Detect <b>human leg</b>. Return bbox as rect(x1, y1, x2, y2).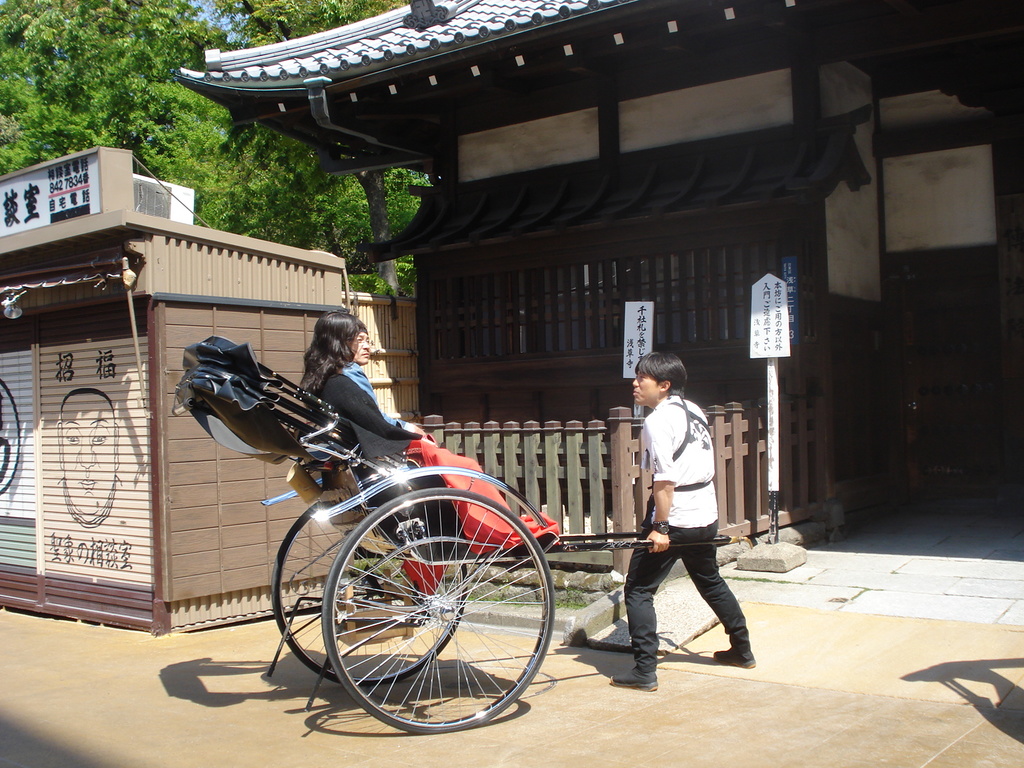
rect(685, 515, 759, 664).
